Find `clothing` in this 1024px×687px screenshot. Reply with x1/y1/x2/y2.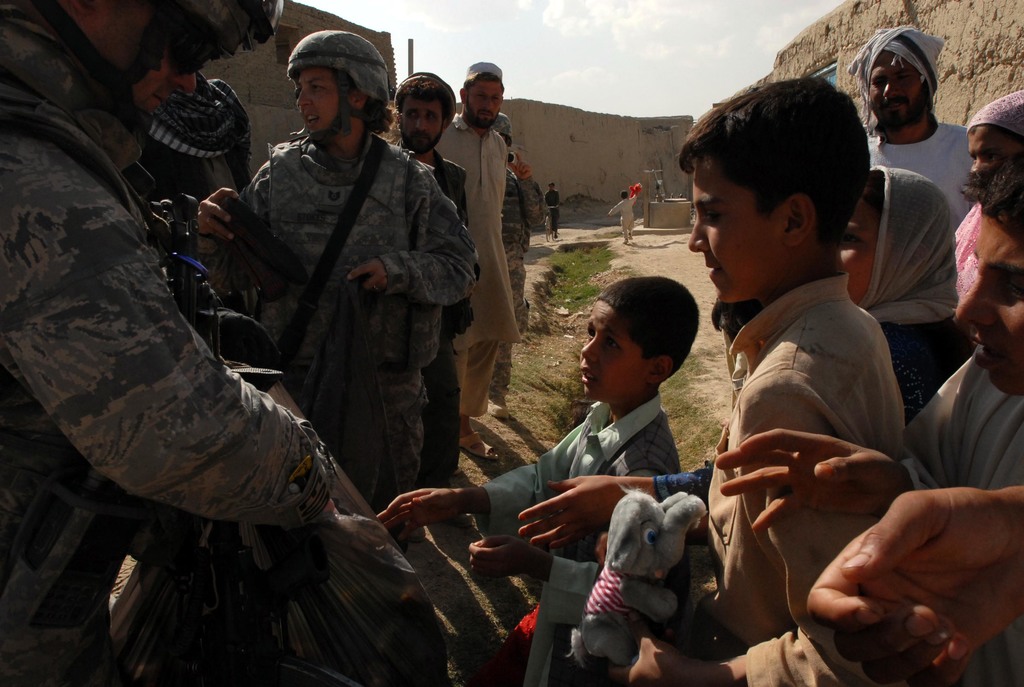
696/282/914/684.
